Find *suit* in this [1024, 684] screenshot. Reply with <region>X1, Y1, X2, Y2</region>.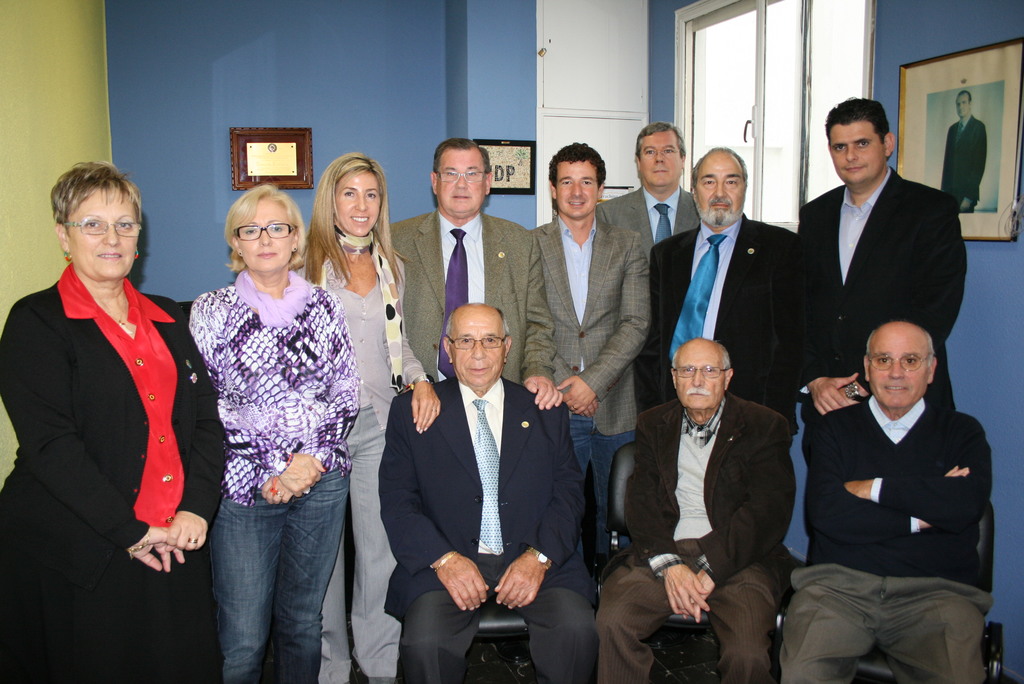
<region>593, 389, 794, 683</region>.
